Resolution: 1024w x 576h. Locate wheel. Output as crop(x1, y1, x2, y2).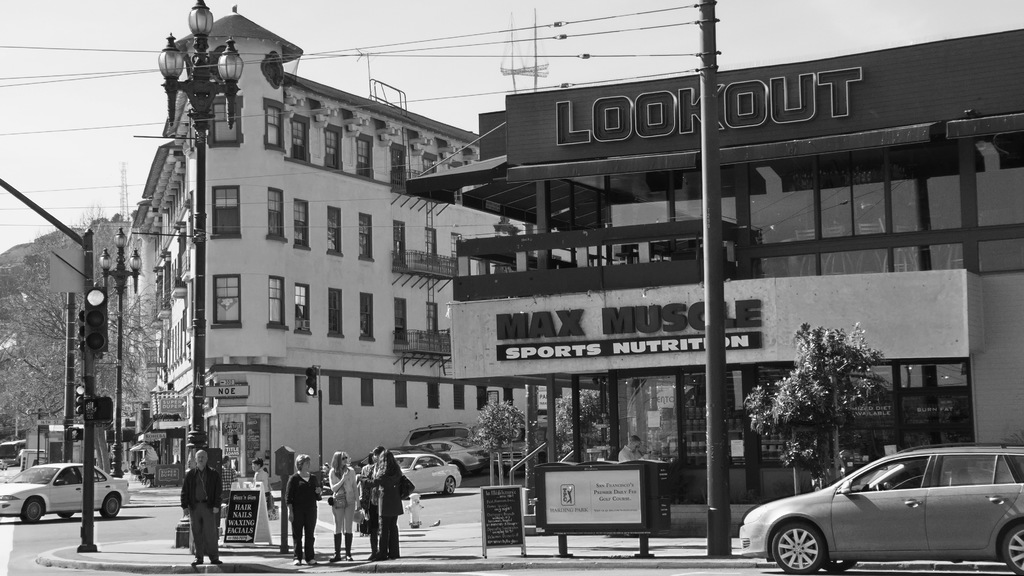
crop(444, 476, 456, 495).
